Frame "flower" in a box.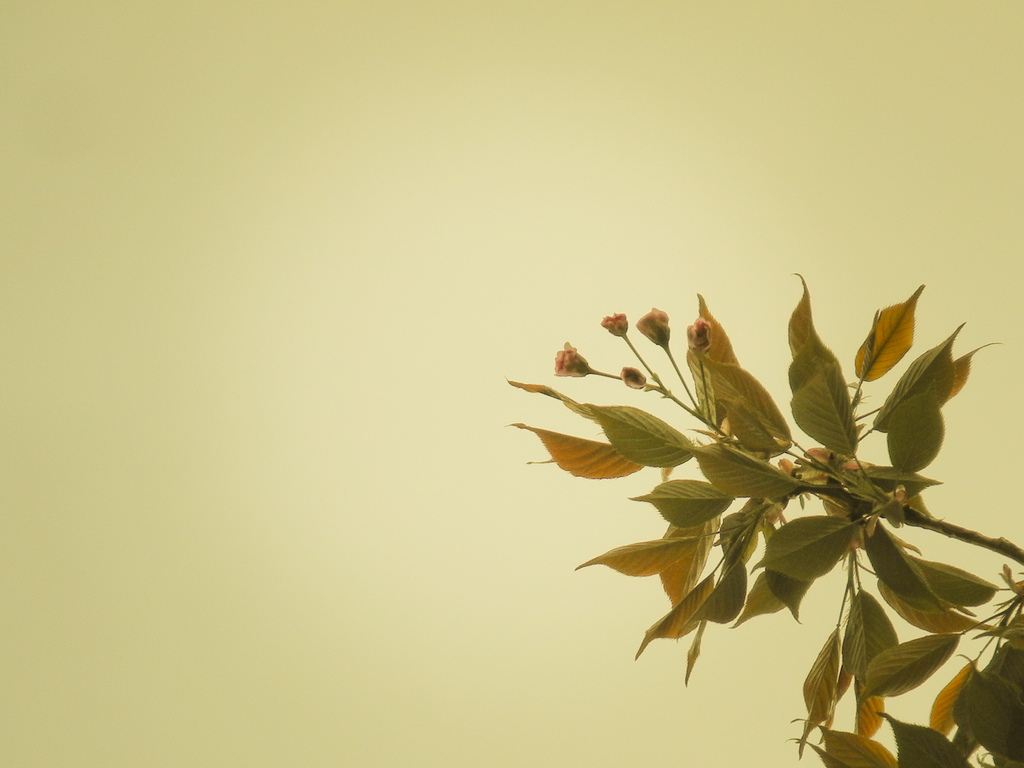
<bbox>637, 305, 670, 349</bbox>.
